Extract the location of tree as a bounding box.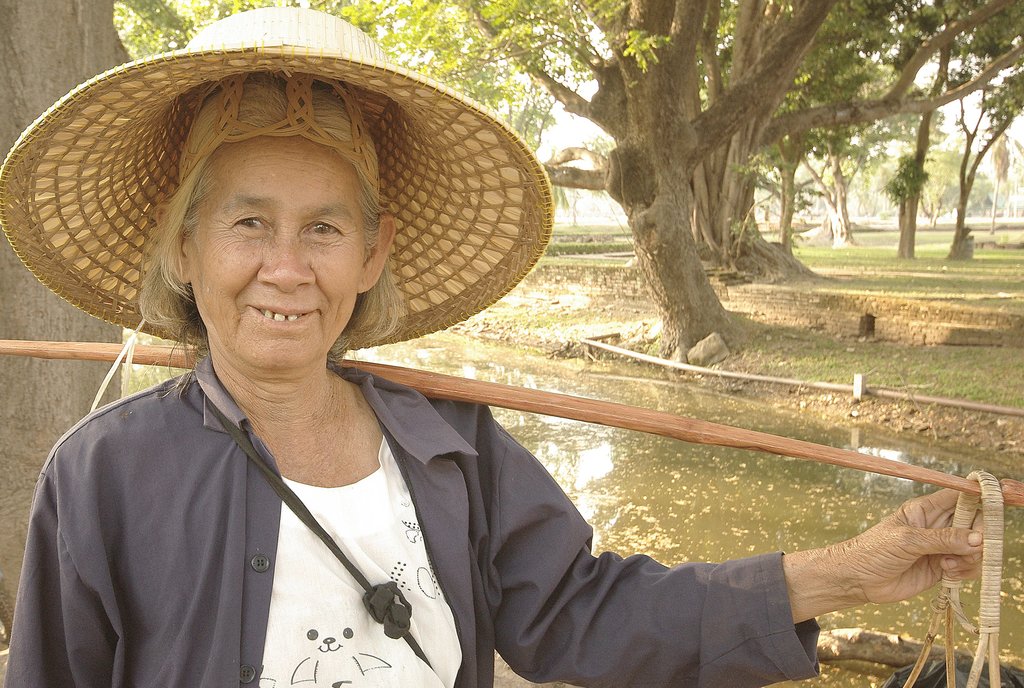
box(867, 2, 1023, 261).
